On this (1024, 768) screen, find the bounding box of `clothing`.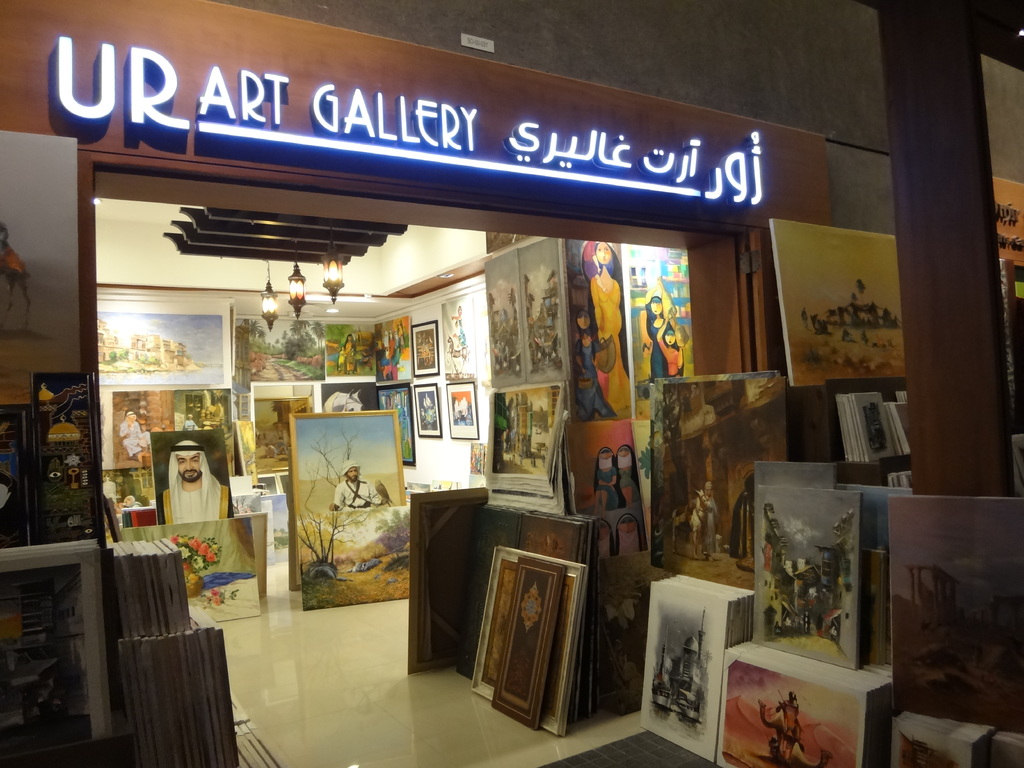
Bounding box: (157,440,236,527).
